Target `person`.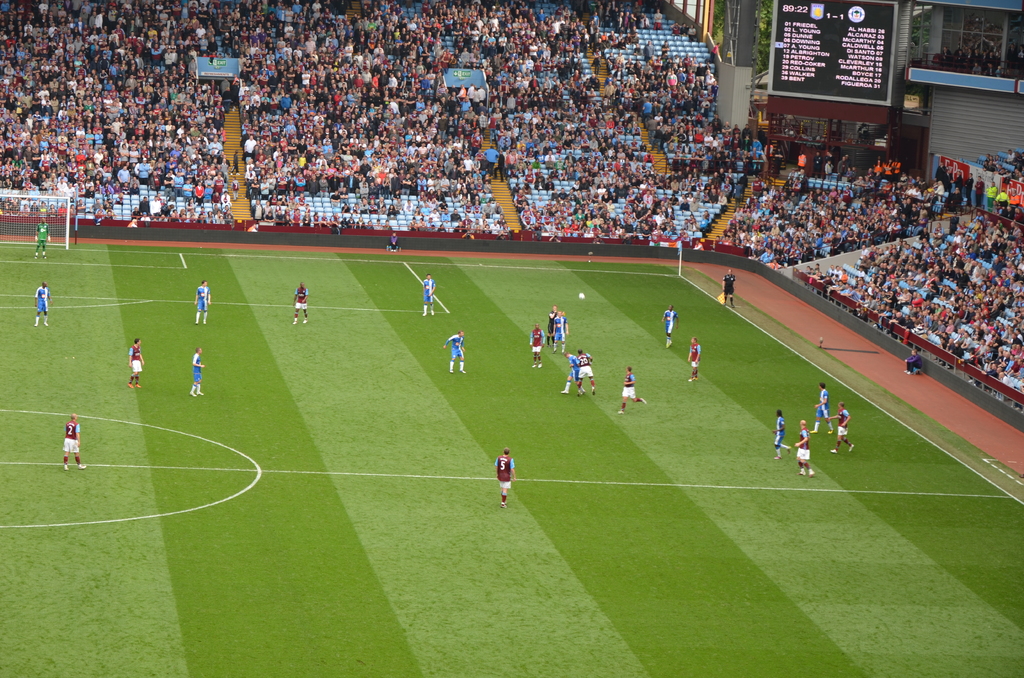
Target region: [left=902, top=348, right=923, bottom=377].
